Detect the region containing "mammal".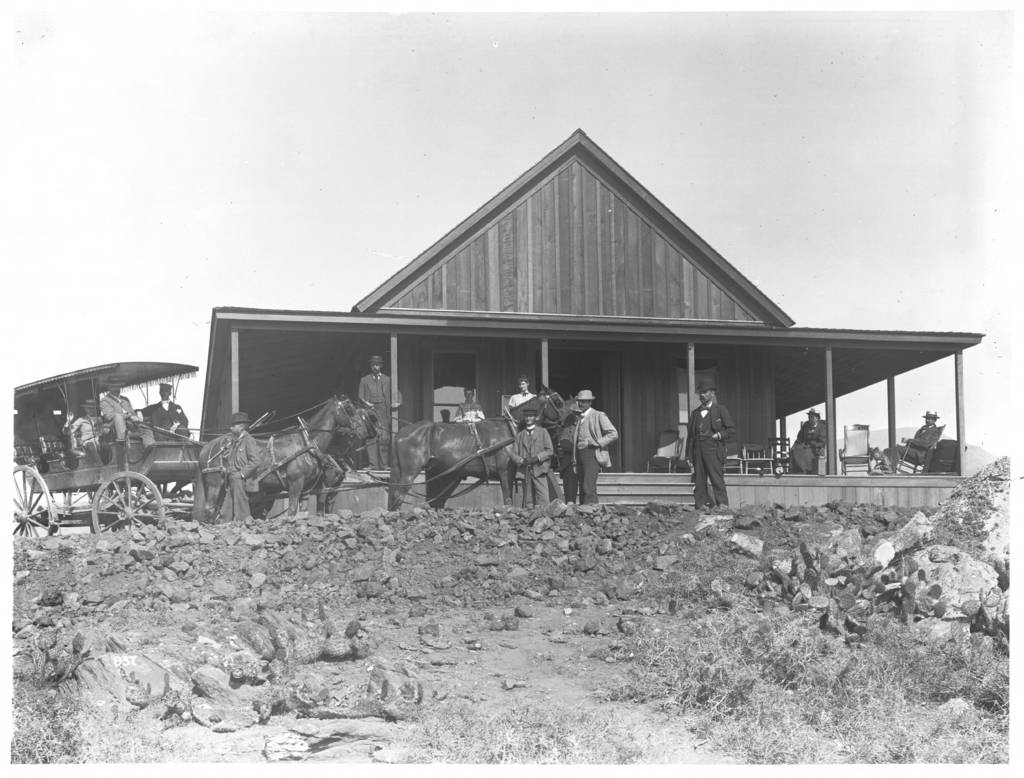
bbox=(788, 404, 824, 473).
